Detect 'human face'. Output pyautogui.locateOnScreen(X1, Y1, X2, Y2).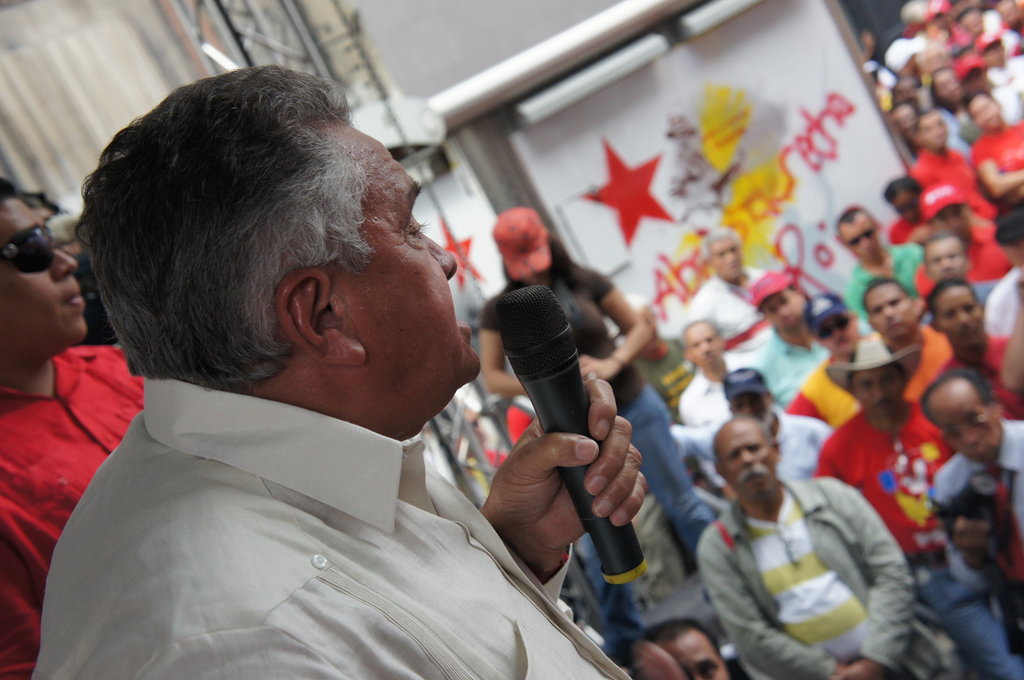
pyautogui.locateOnScreen(897, 188, 914, 219).
